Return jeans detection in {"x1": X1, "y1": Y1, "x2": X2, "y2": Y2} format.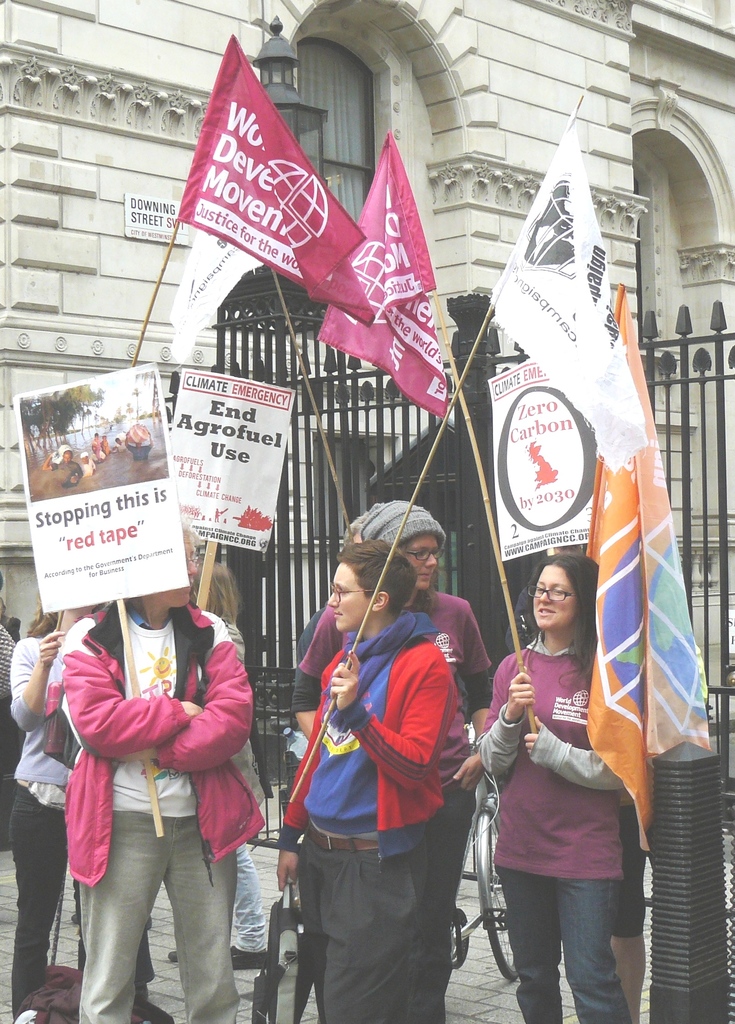
{"x1": 491, "y1": 874, "x2": 629, "y2": 1023}.
